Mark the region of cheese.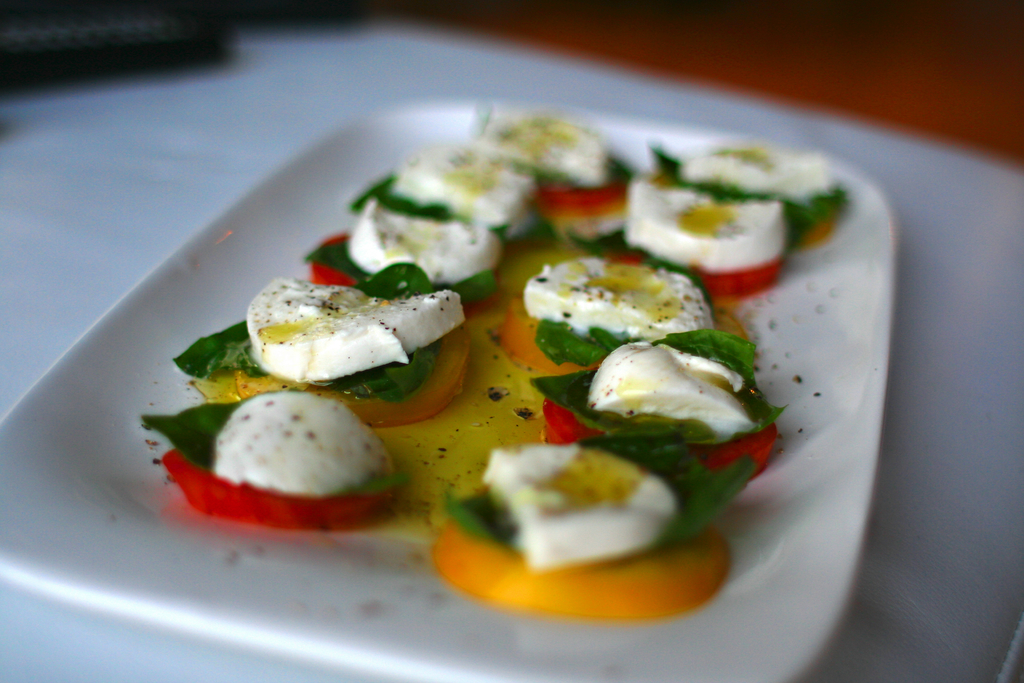
Region: crop(621, 175, 784, 273).
